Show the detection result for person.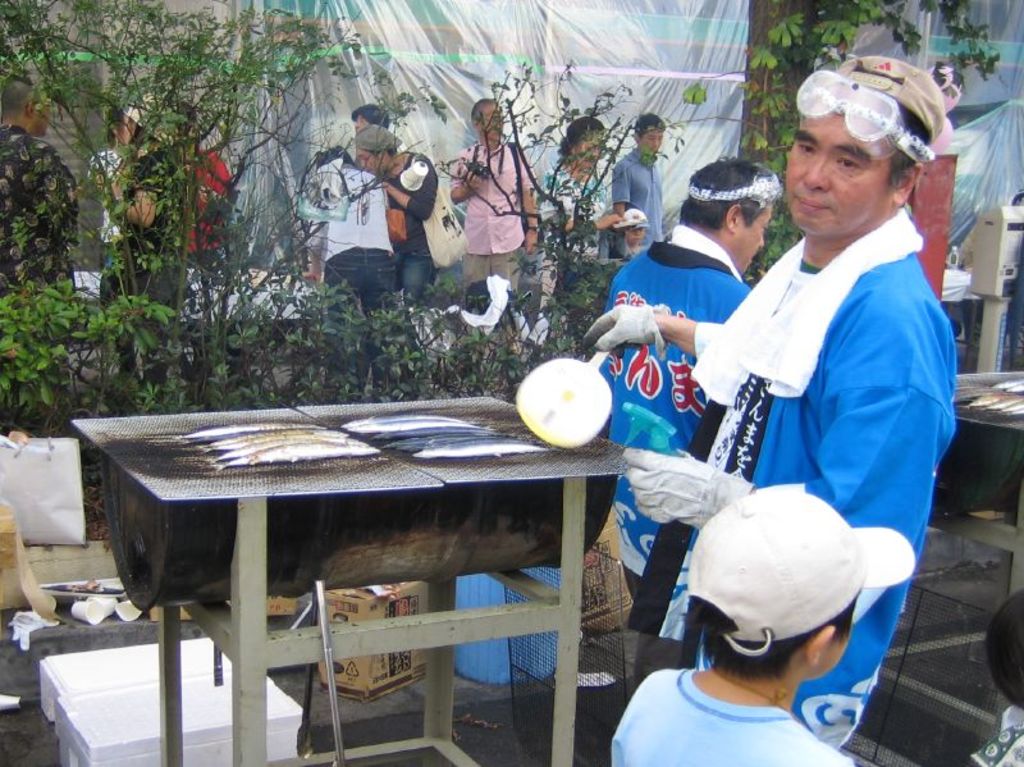
(591, 159, 783, 636).
